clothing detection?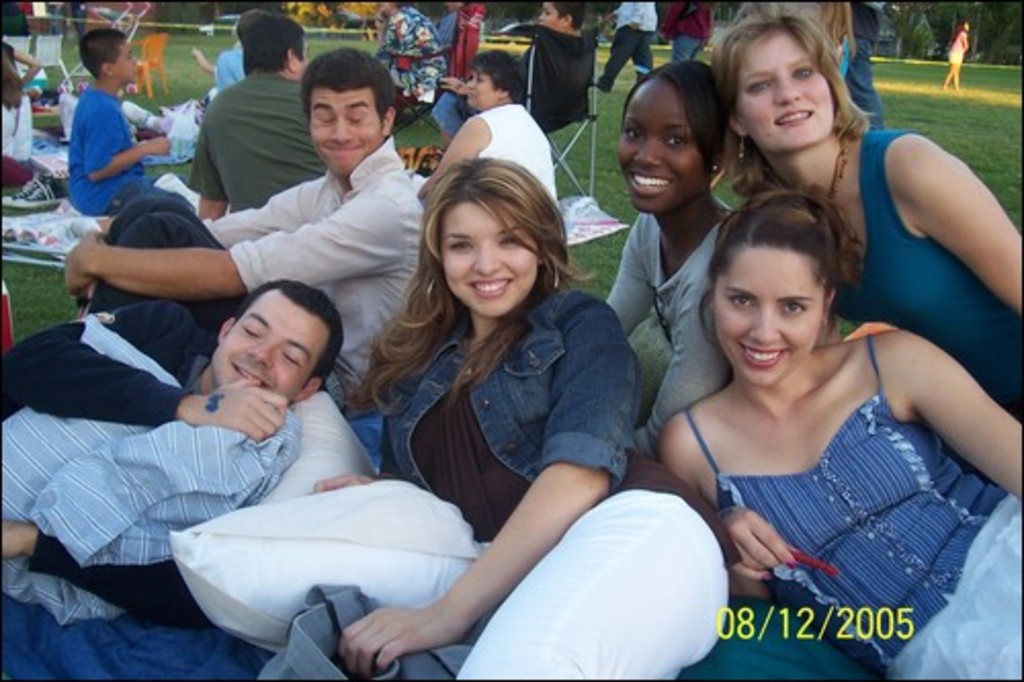
(left=199, top=76, right=348, bottom=233)
